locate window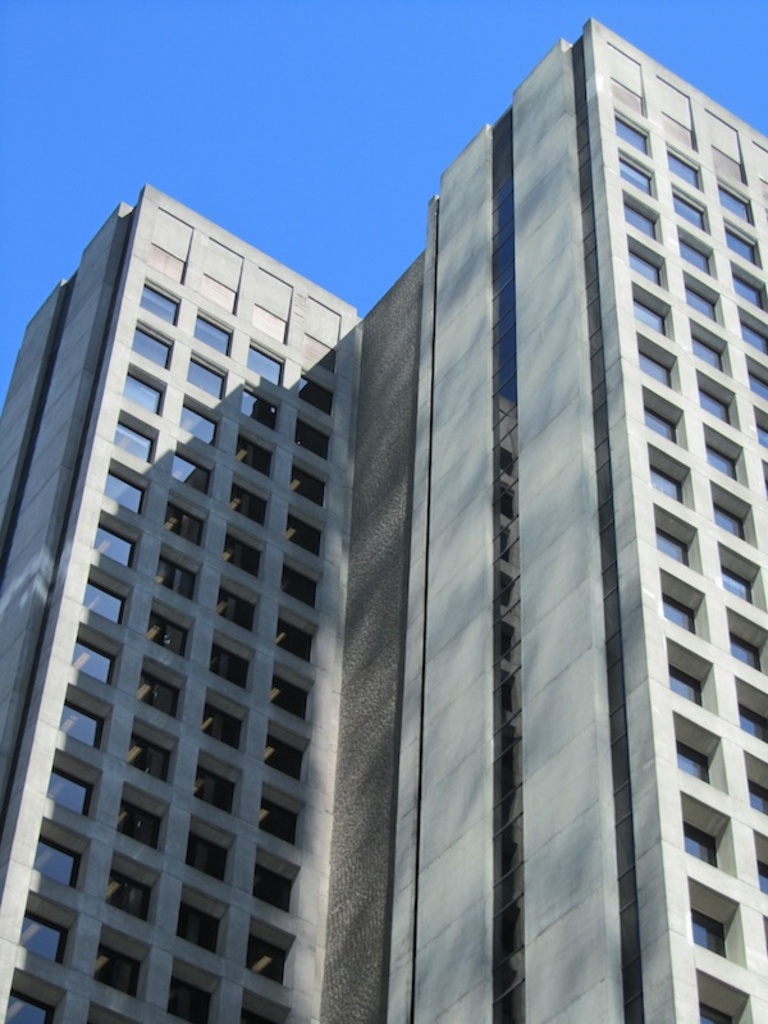
BBox(125, 370, 168, 415)
